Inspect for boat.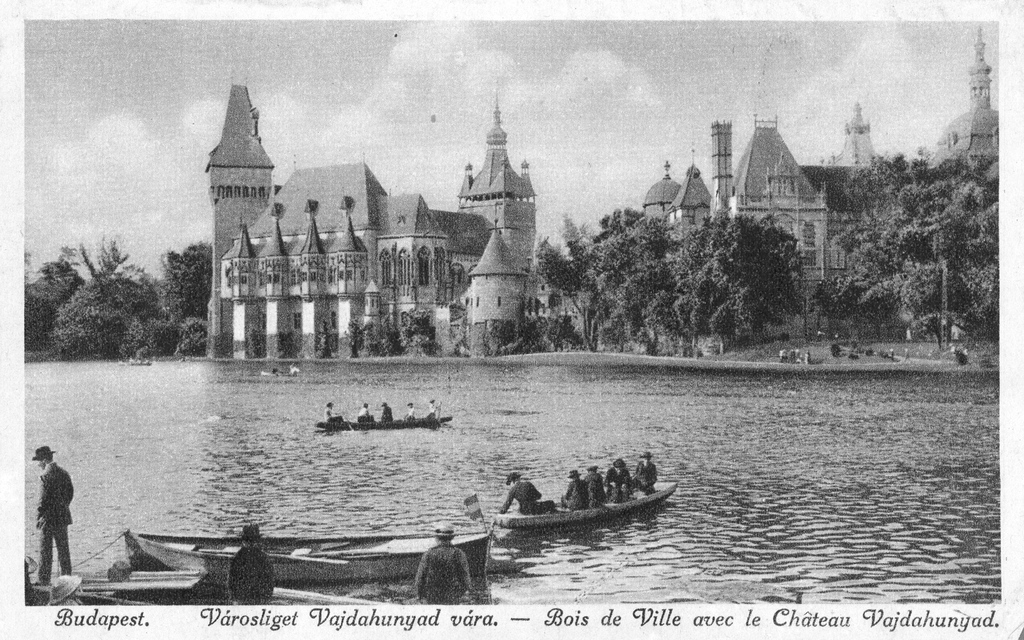
Inspection: 70,566,503,606.
